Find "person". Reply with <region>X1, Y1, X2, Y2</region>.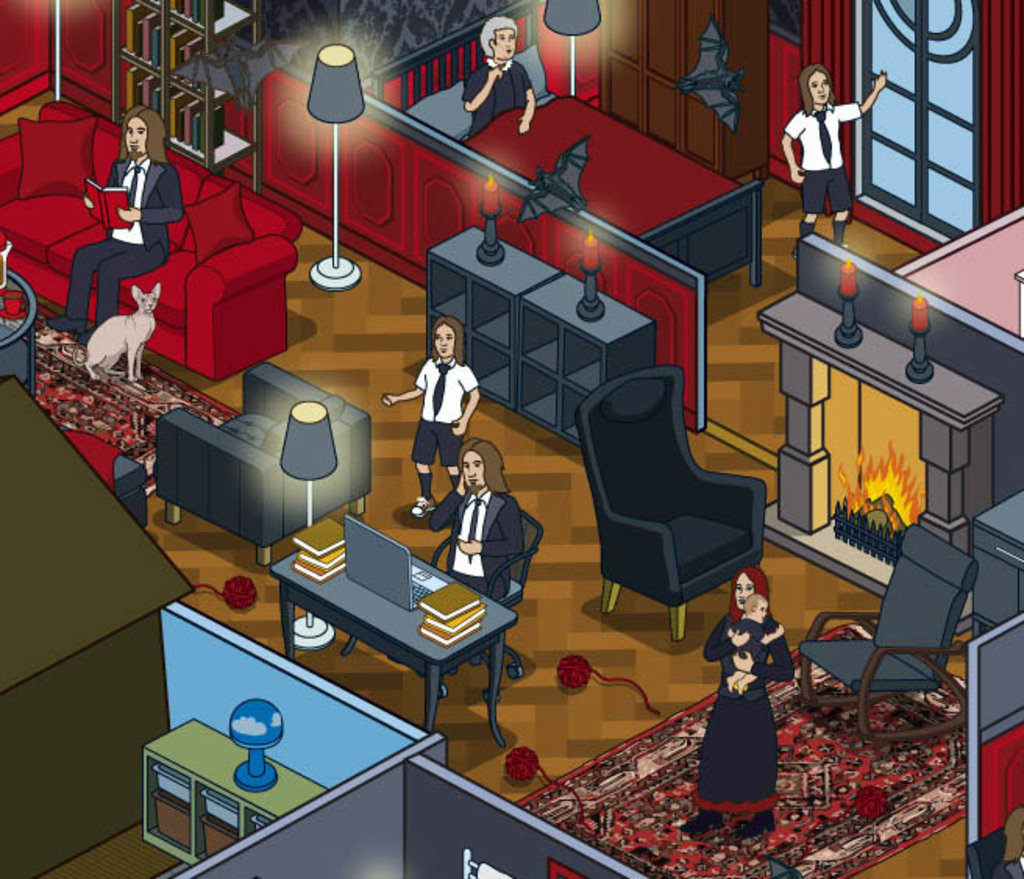
<region>53, 105, 186, 350</region>.
